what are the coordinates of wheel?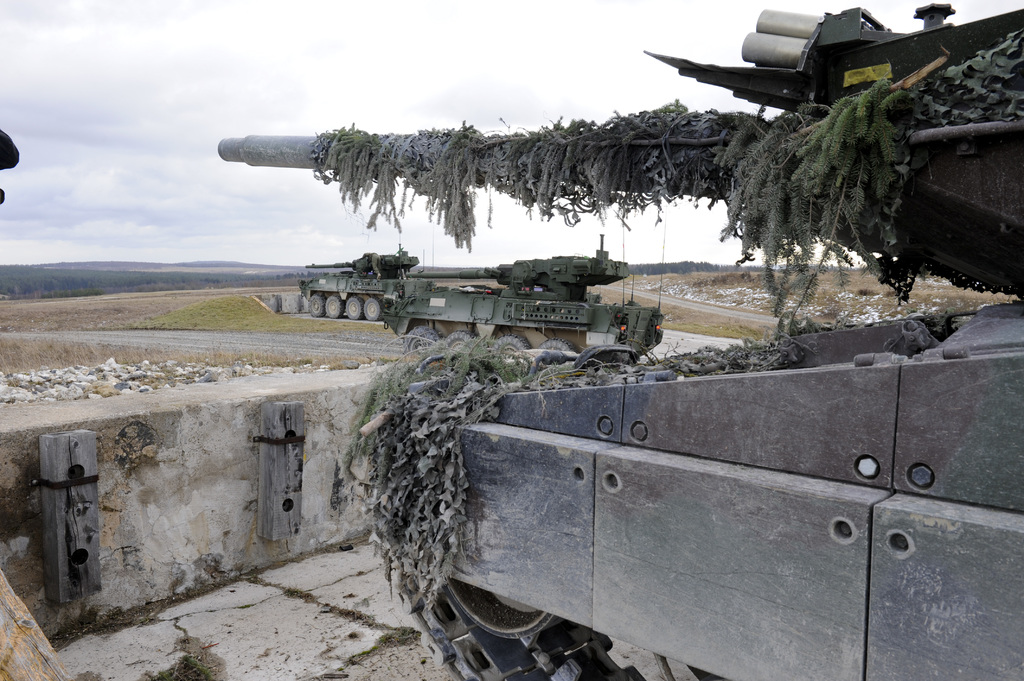
pyautogui.locateOnScreen(497, 335, 534, 361).
